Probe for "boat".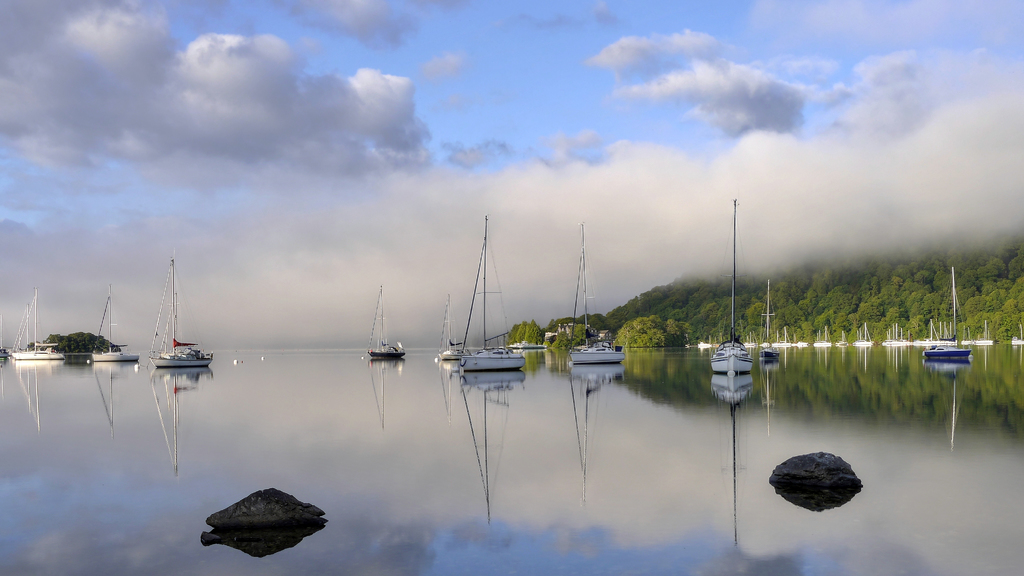
Probe result: <region>700, 339, 710, 348</region>.
